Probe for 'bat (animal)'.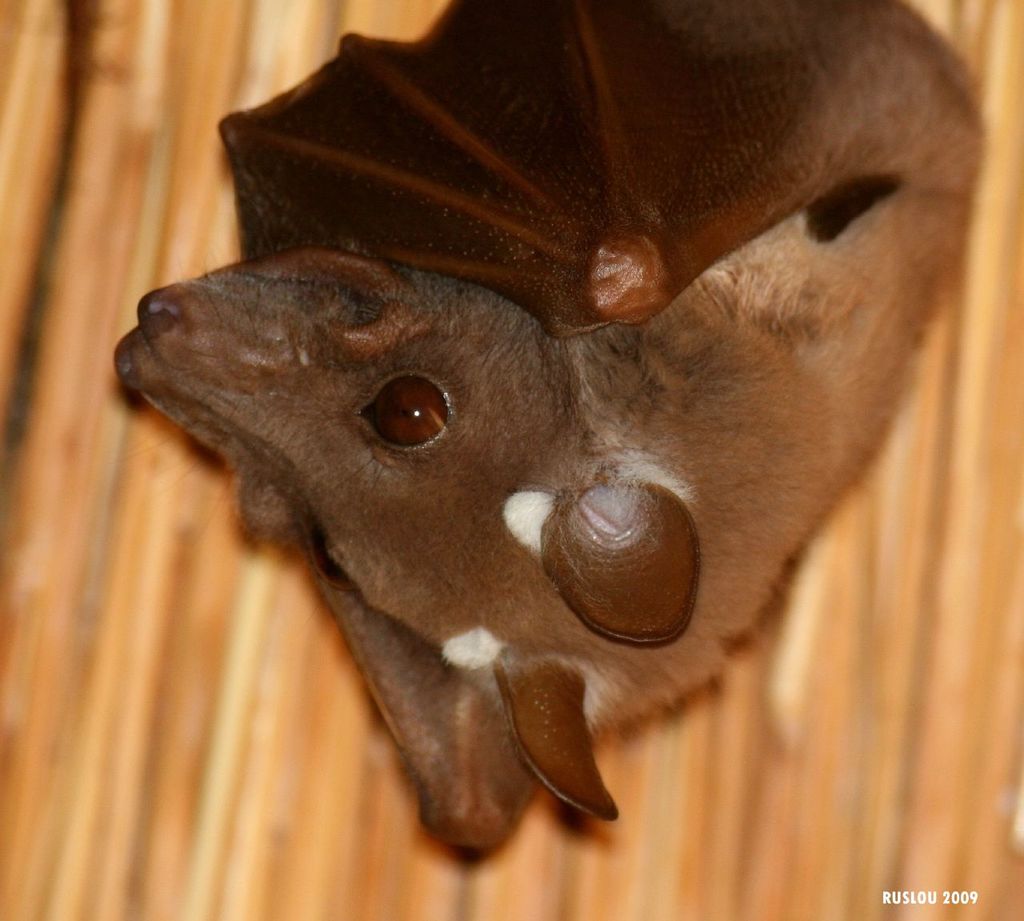
Probe result: x1=105, y1=0, x2=995, y2=877.
